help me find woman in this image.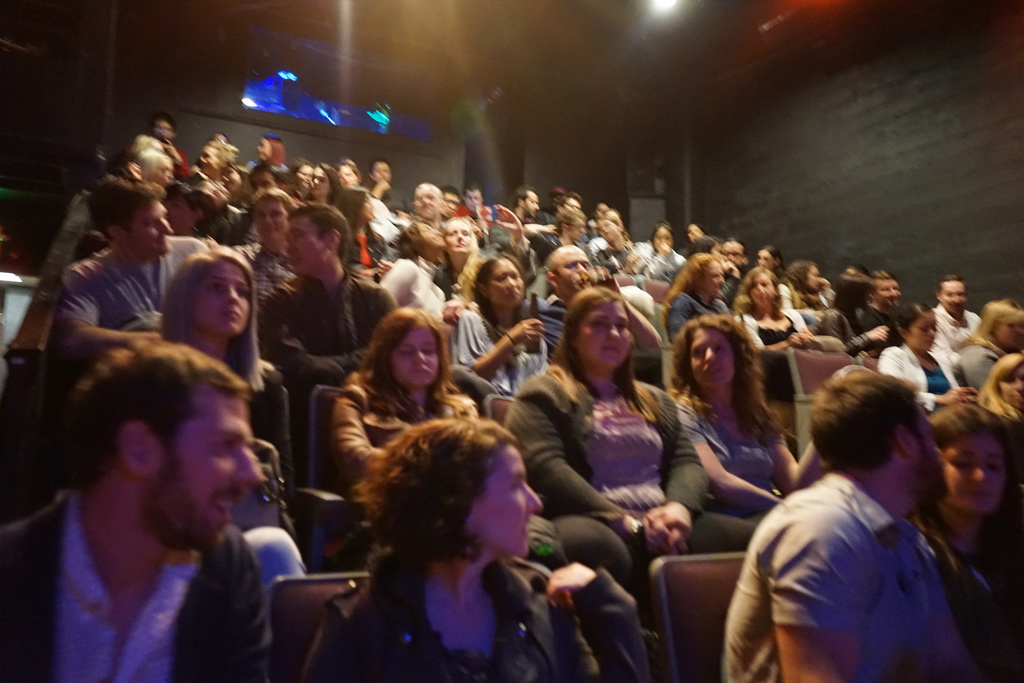
Found it: pyautogui.locateOnScreen(666, 243, 744, 331).
